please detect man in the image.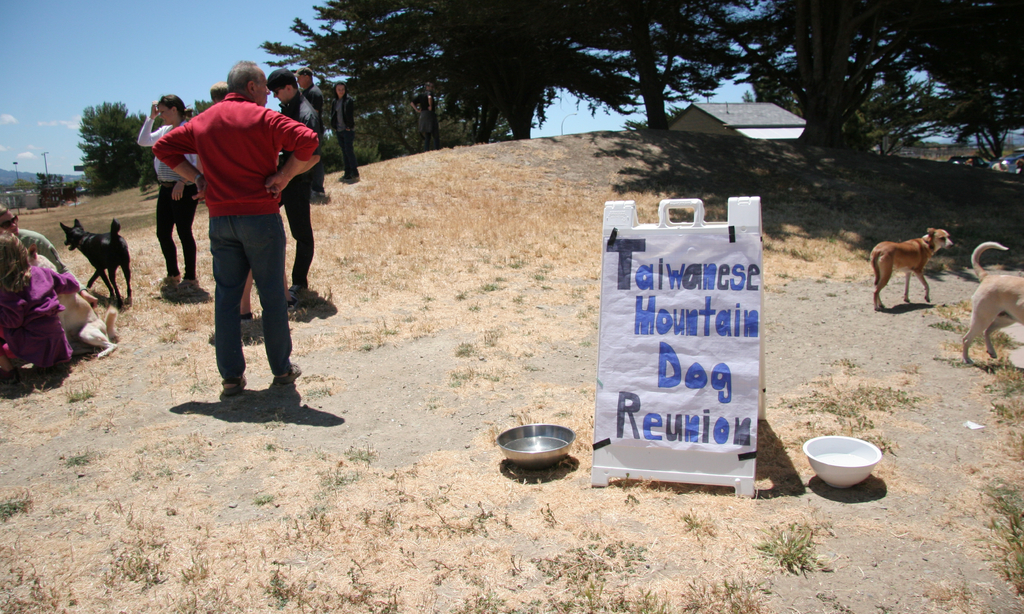
{"left": 295, "top": 61, "right": 323, "bottom": 198}.
